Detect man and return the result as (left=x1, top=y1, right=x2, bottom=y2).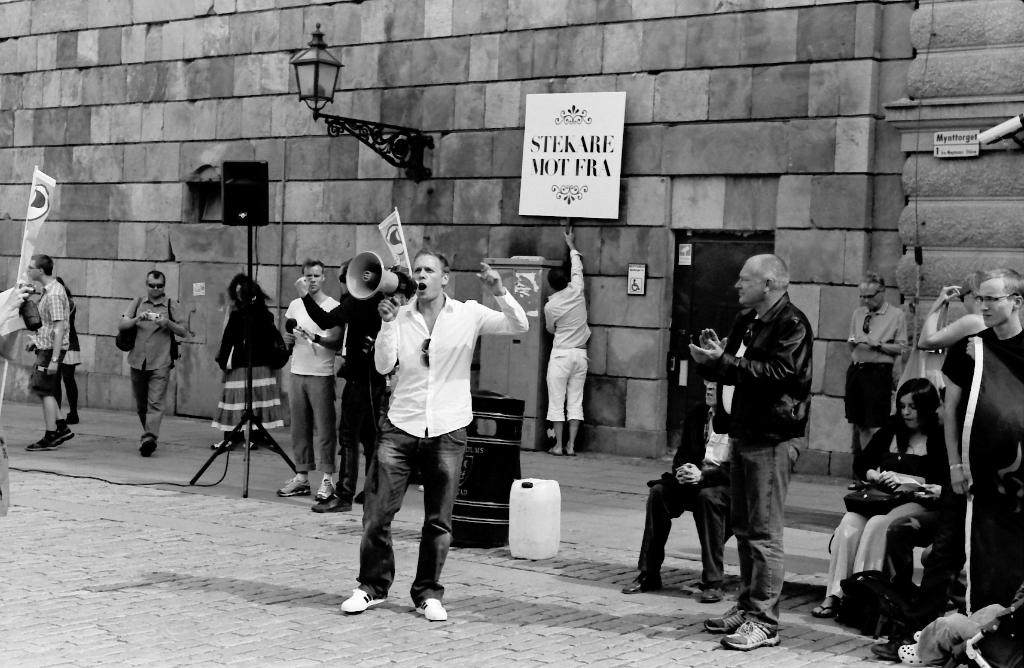
(left=938, top=270, right=1023, bottom=667).
